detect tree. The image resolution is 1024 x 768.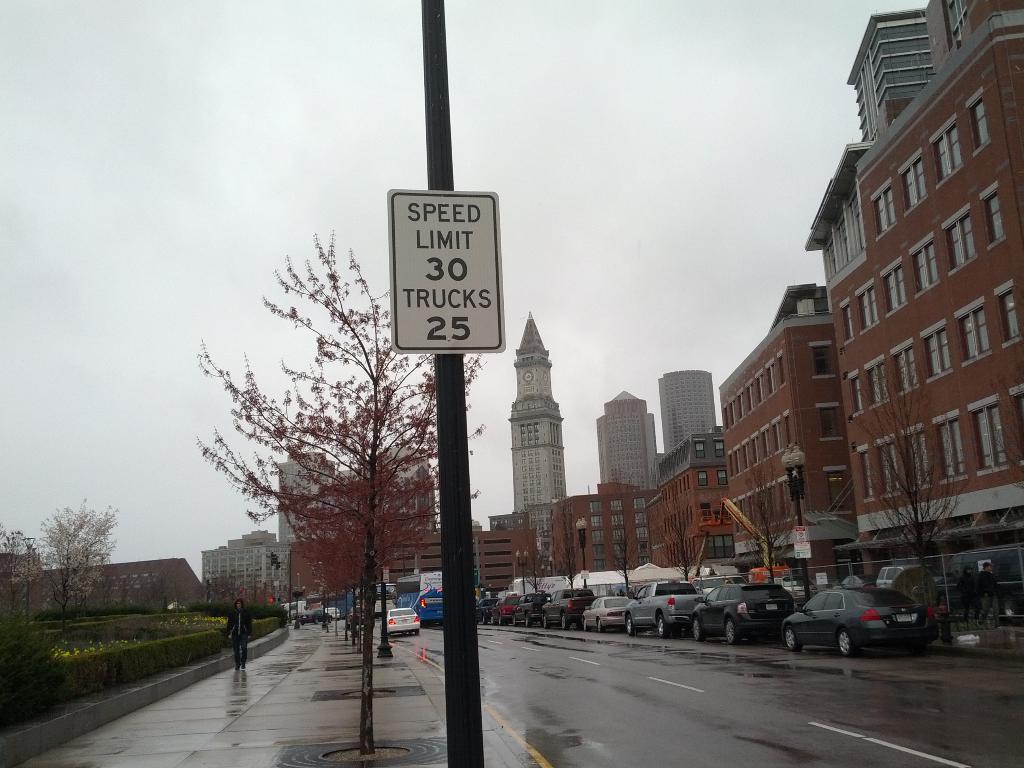
(980,315,1023,480).
